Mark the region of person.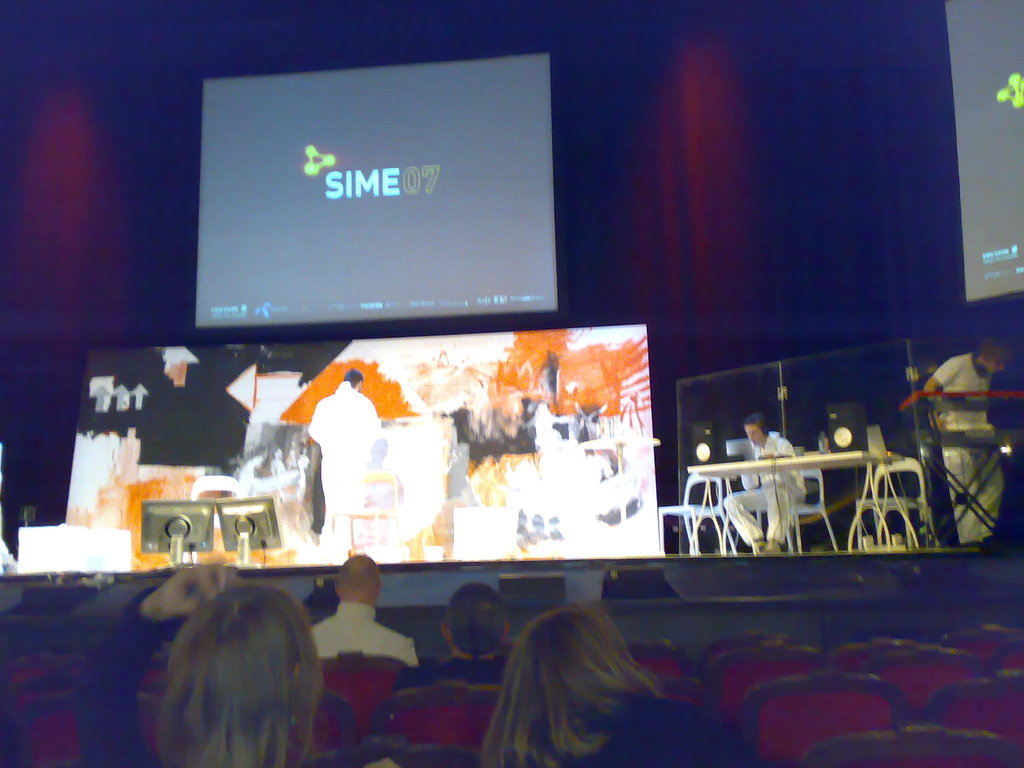
Region: 724 416 804 553.
